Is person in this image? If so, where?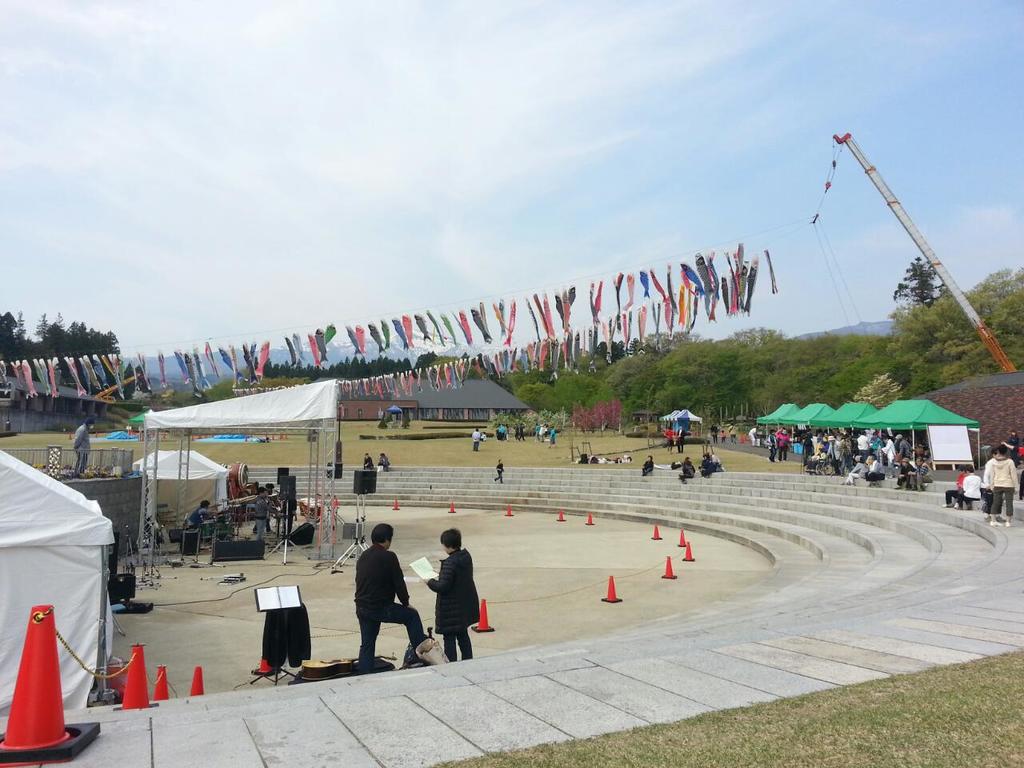
Yes, at <region>354, 518, 423, 672</region>.
